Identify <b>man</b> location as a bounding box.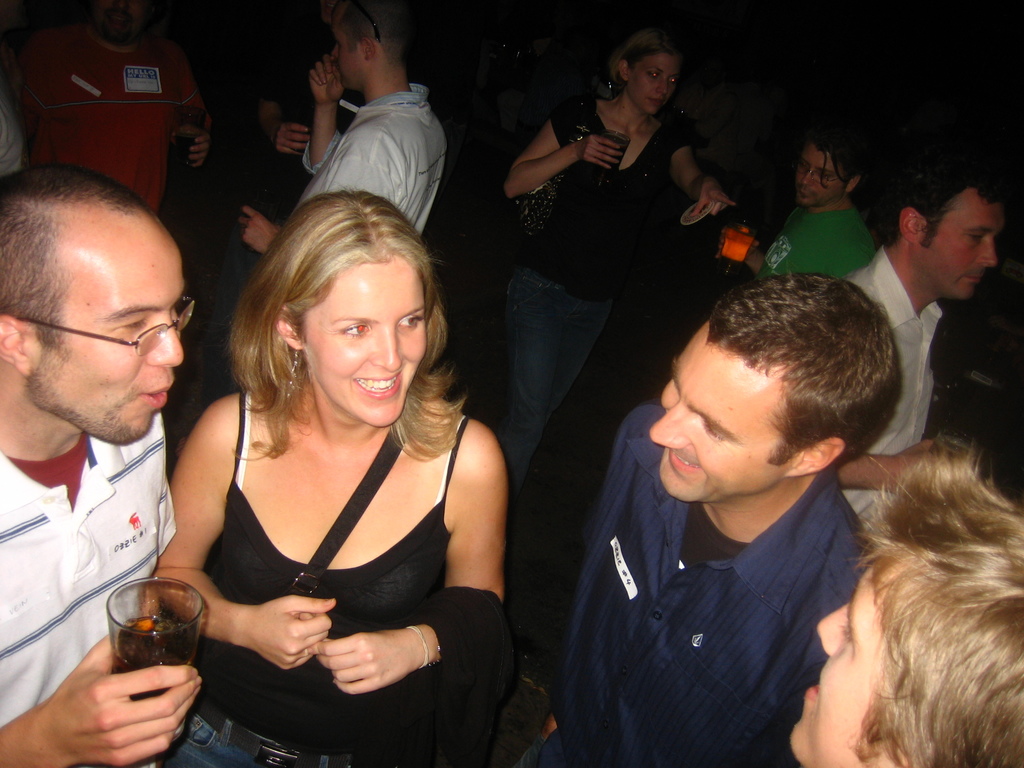
[x1=714, y1=120, x2=871, y2=281].
